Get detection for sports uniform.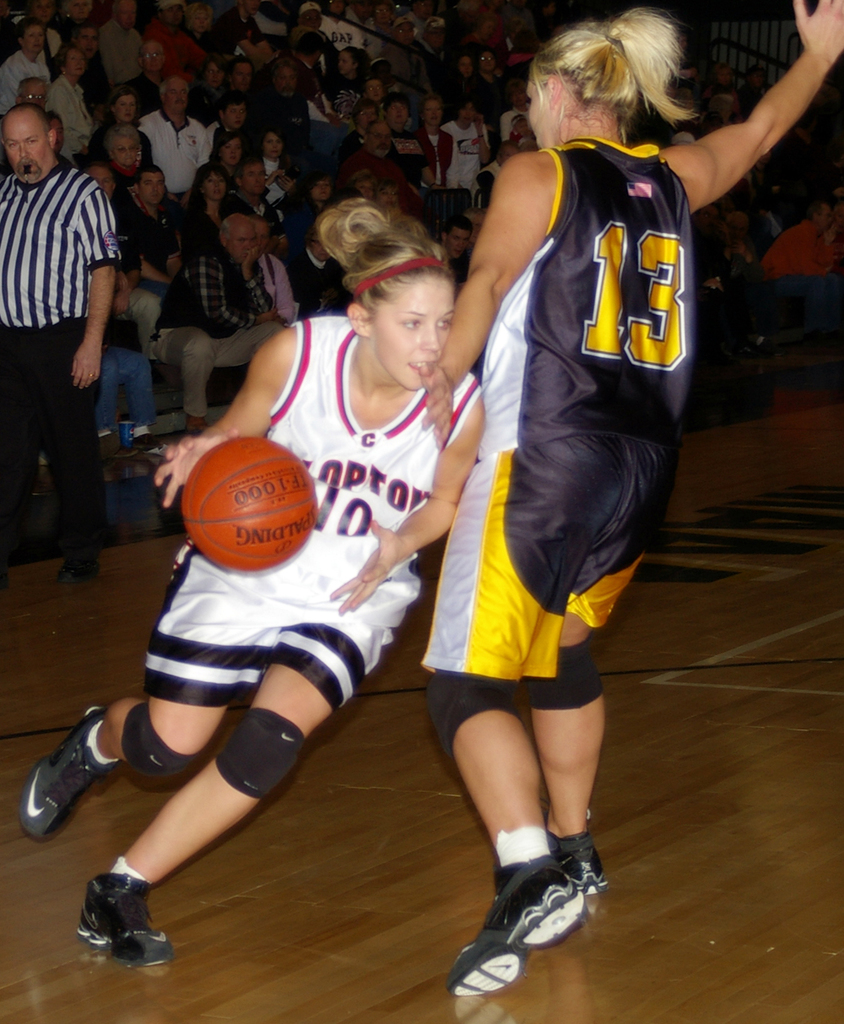
Detection: 253,245,295,328.
